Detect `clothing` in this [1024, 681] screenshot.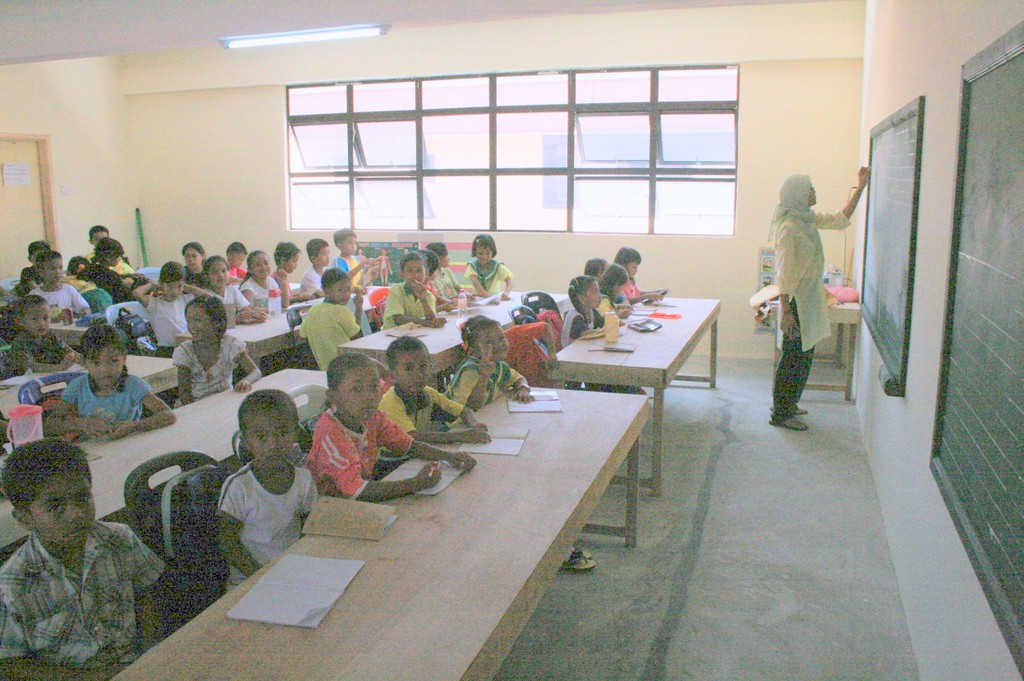
Detection: bbox(429, 263, 460, 303).
